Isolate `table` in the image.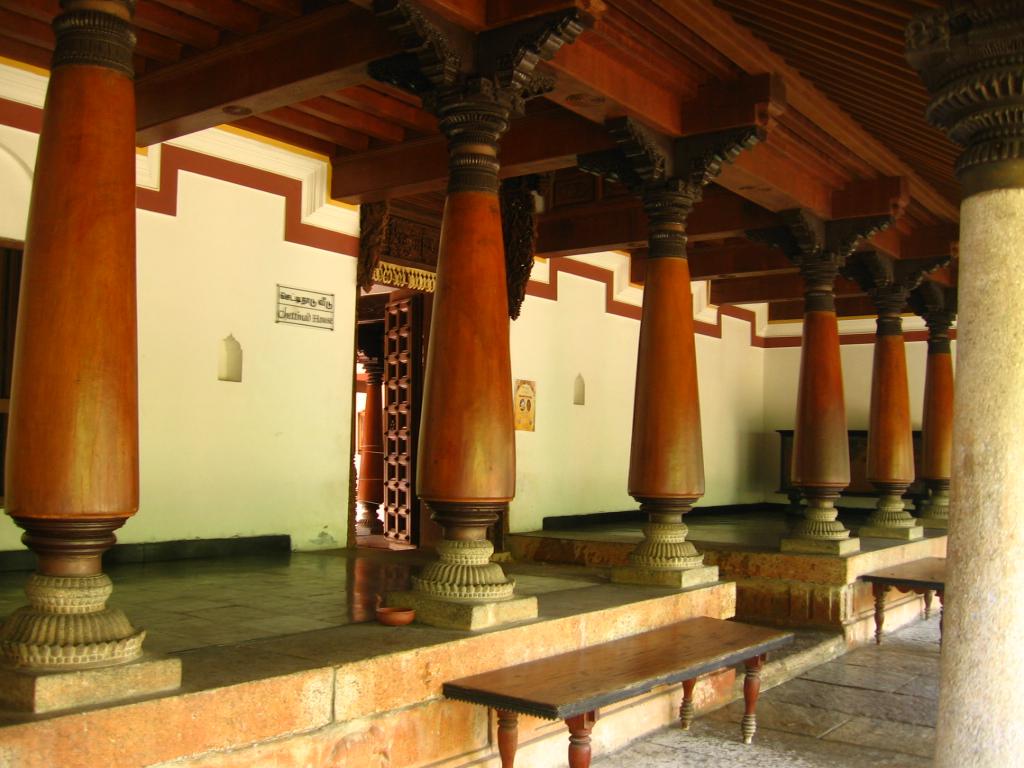
Isolated region: (x1=866, y1=553, x2=941, y2=643).
